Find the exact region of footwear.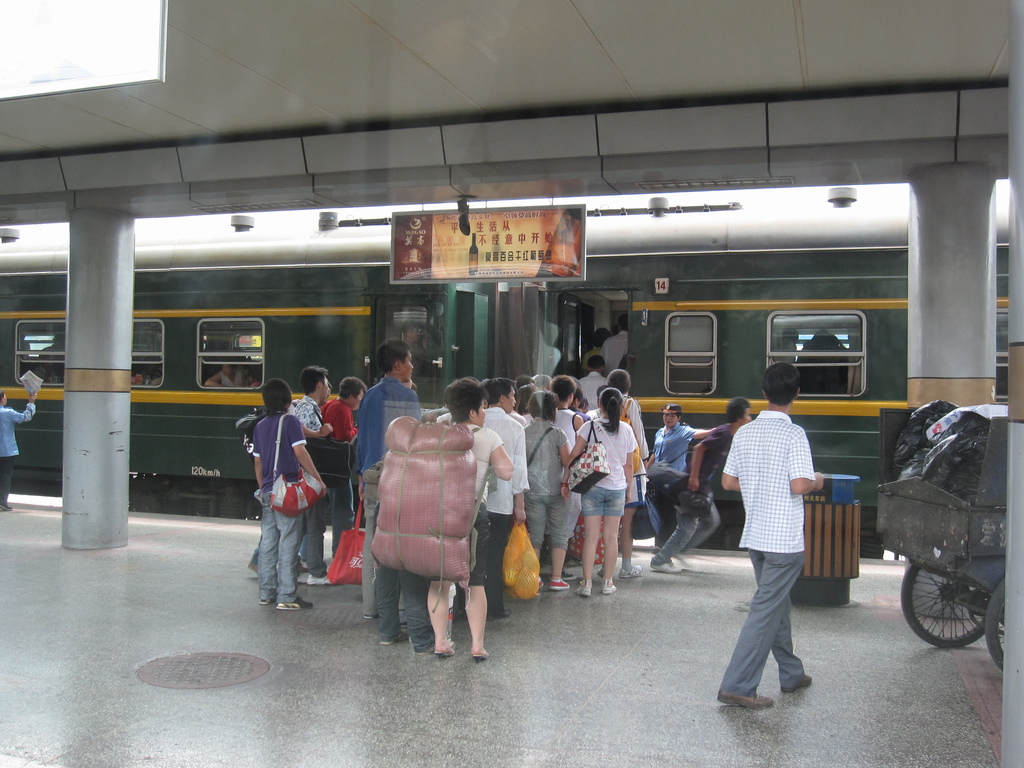
Exact region: 274, 596, 312, 611.
